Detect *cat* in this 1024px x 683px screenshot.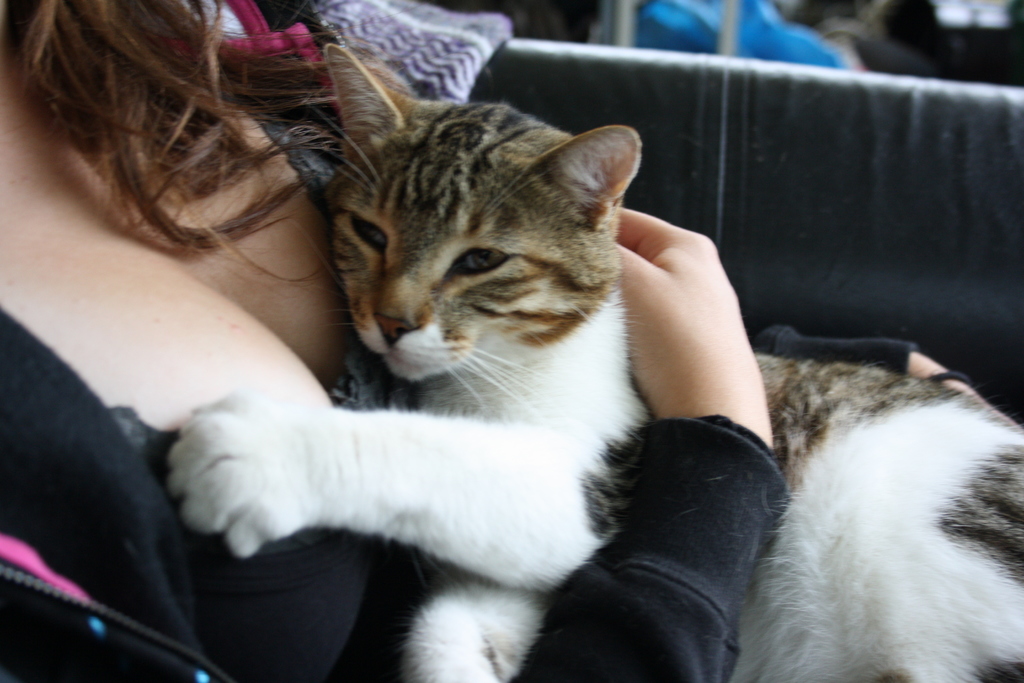
Detection: {"left": 162, "top": 41, "right": 1023, "bottom": 682}.
